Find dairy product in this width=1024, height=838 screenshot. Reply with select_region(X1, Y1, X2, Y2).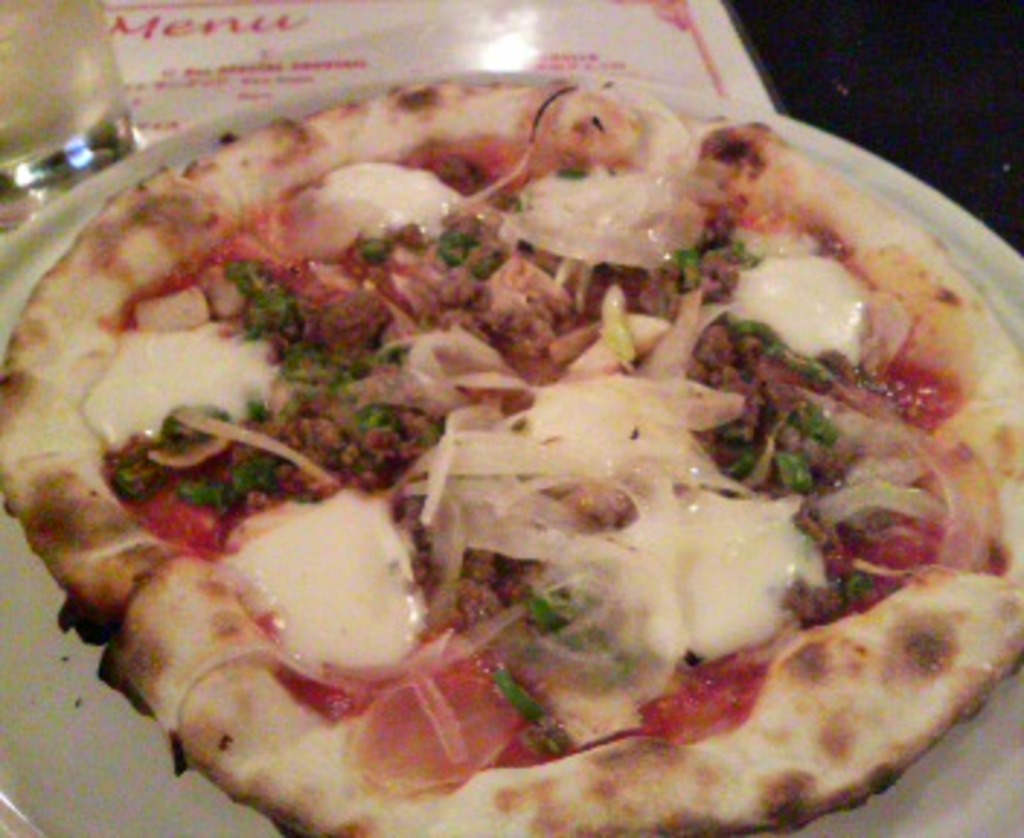
select_region(224, 486, 425, 678).
